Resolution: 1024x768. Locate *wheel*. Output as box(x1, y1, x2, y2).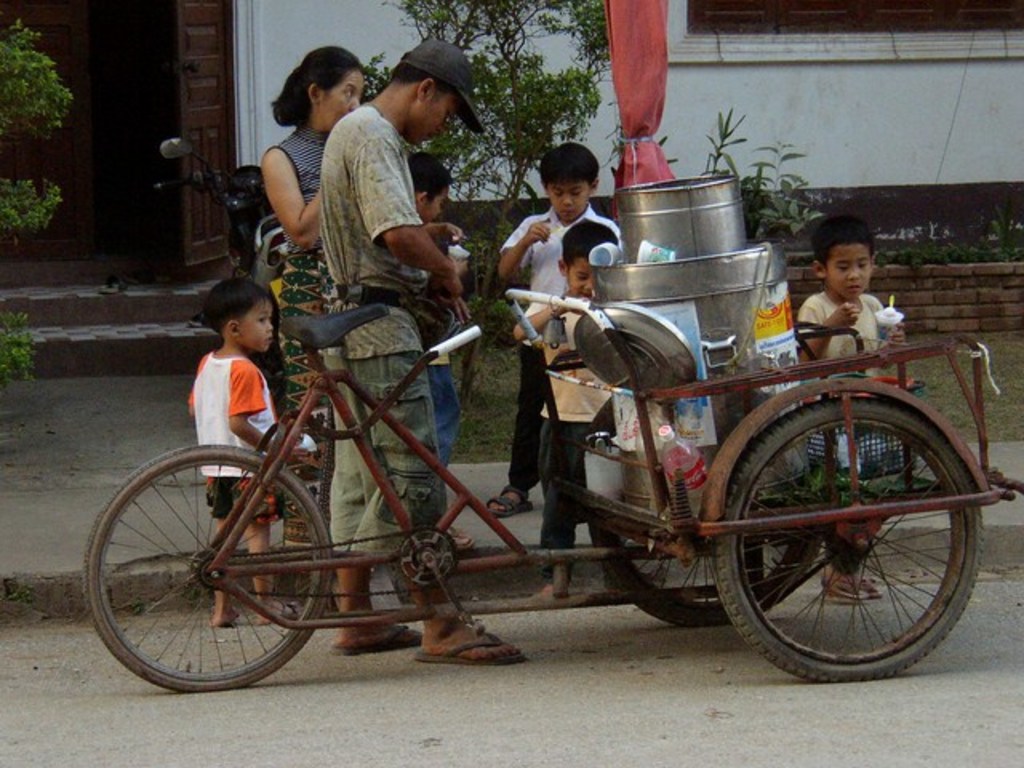
box(582, 389, 832, 627).
